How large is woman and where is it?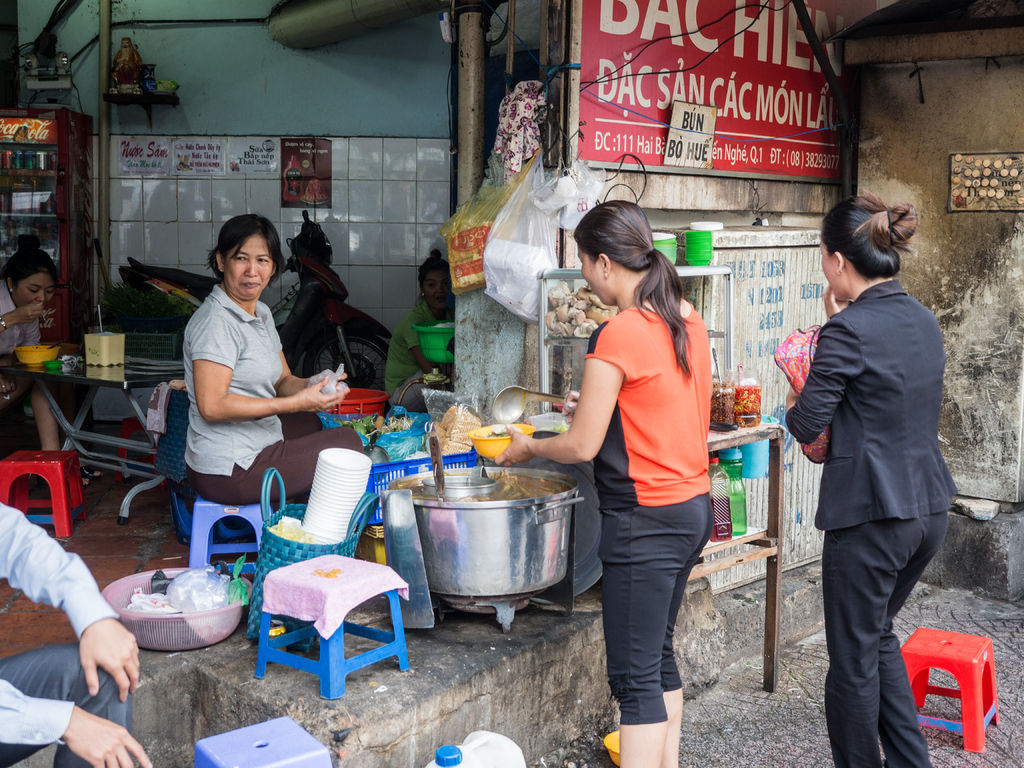
Bounding box: [0,246,63,451].
